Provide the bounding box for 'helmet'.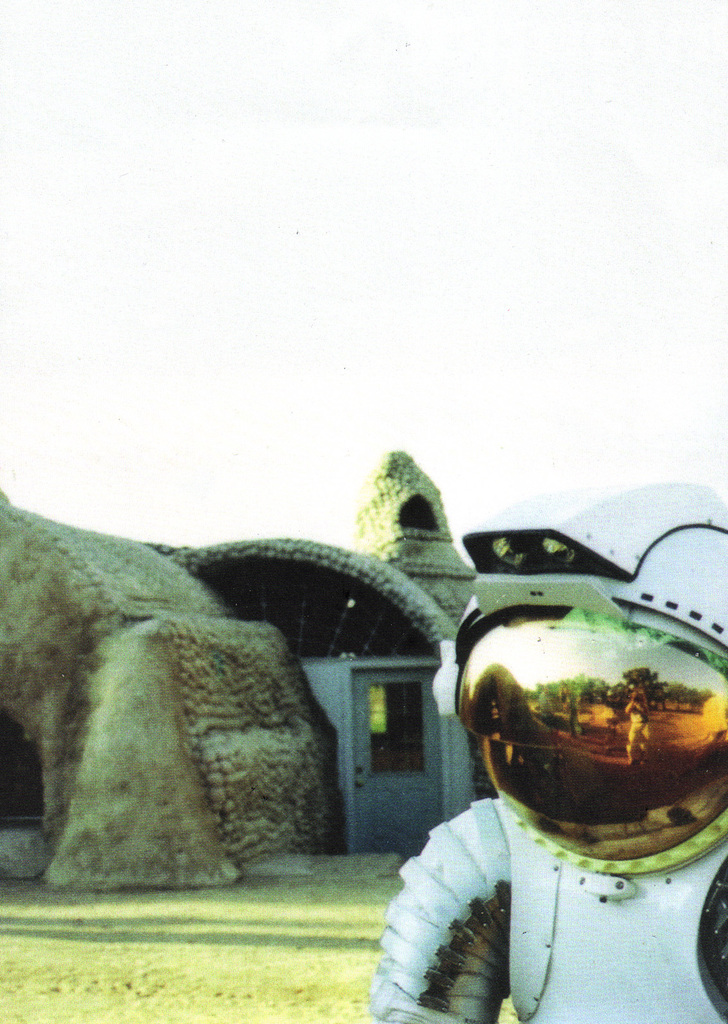
[left=458, top=528, right=699, bottom=888].
